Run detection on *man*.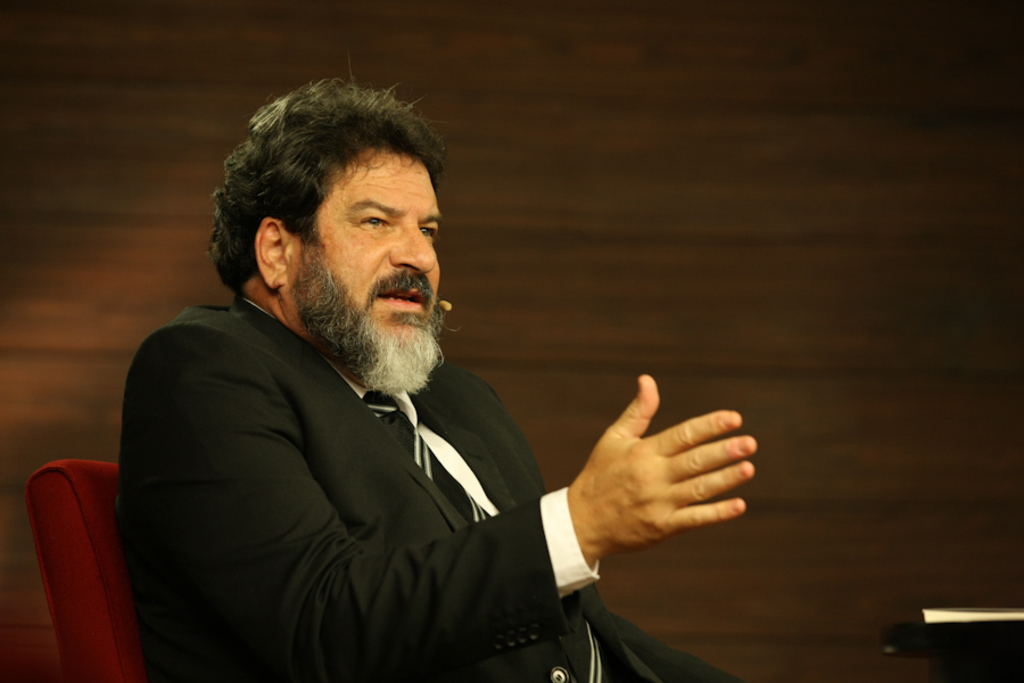
Result: {"x1": 79, "y1": 97, "x2": 701, "y2": 674}.
